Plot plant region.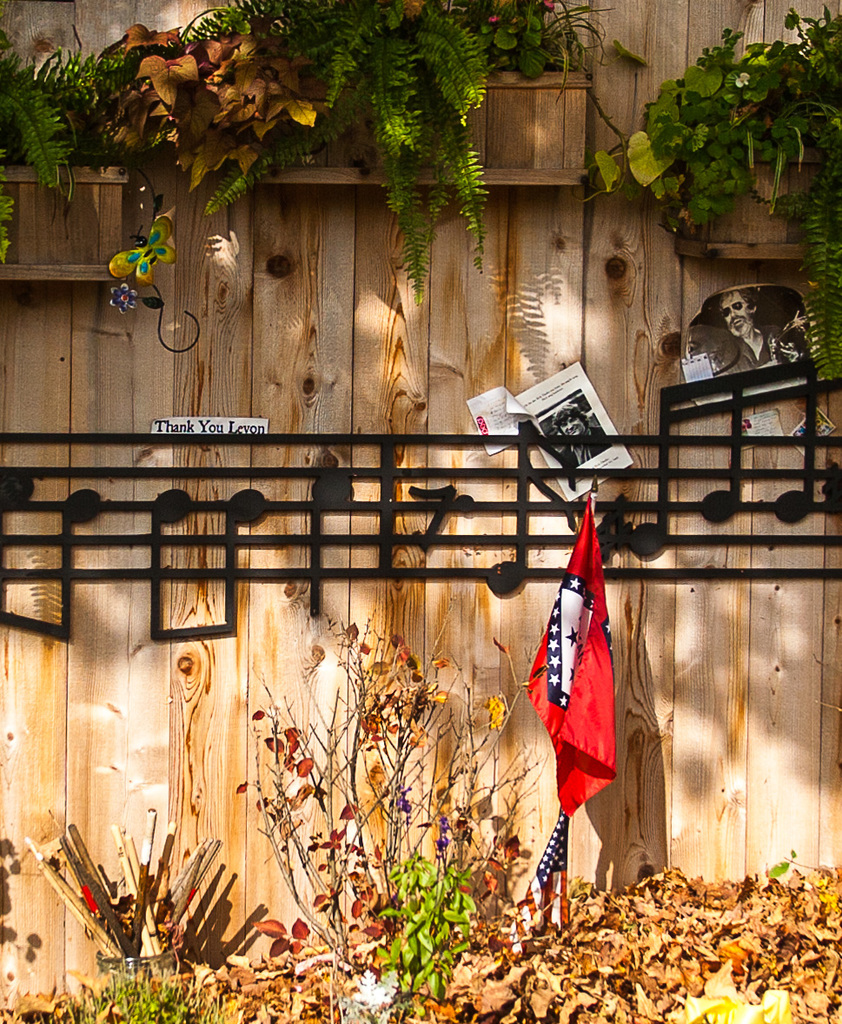
Plotted at (233,589,549,1023).
